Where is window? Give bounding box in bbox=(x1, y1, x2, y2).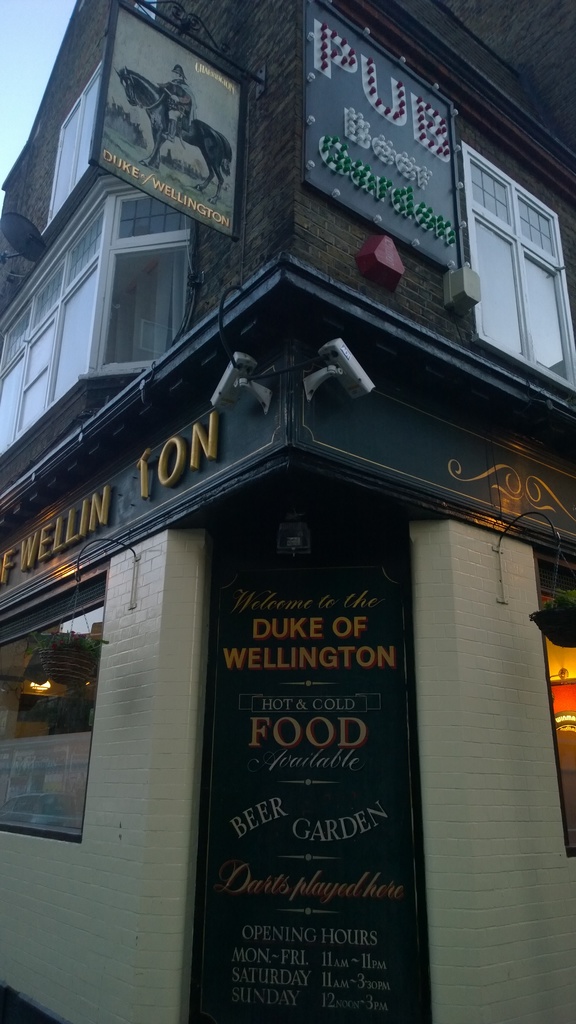
bbox=(0, 226, 109, 461).
